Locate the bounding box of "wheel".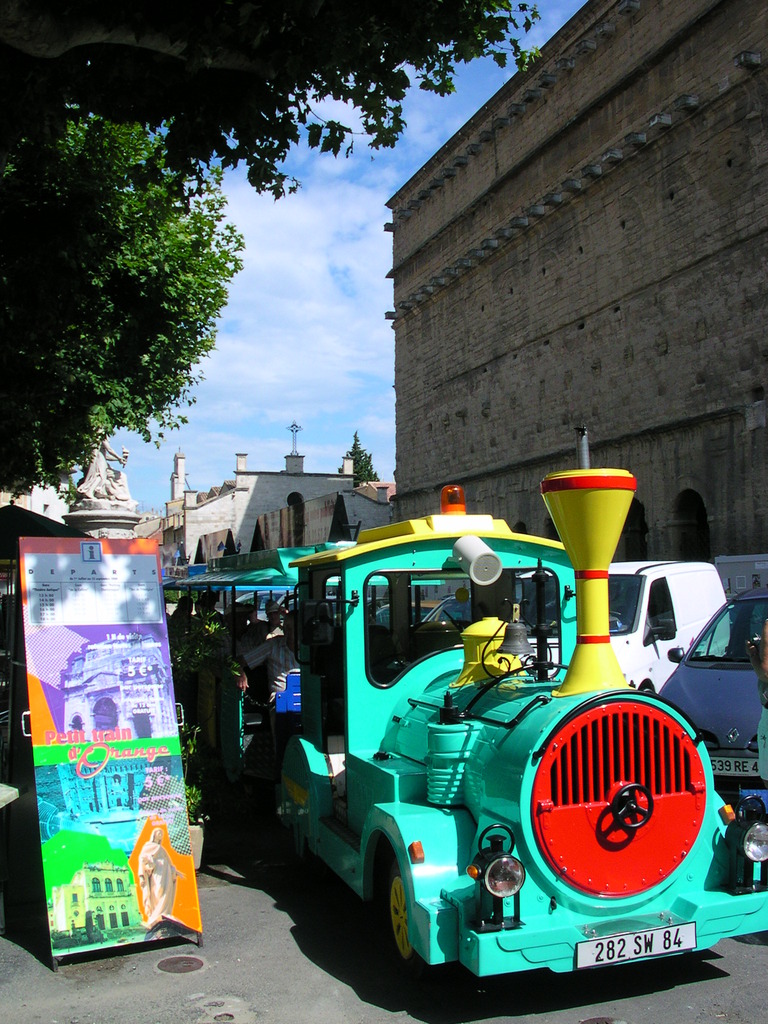
Bounding box: 371:827:431:976.
